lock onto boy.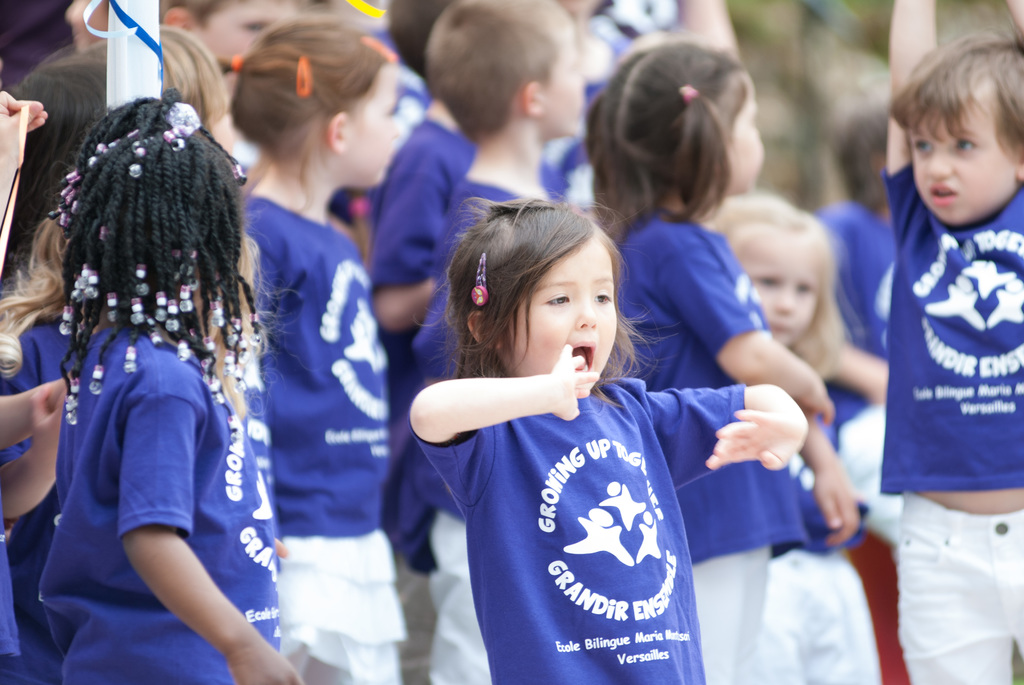
Locked: 855/1/1023/625.
